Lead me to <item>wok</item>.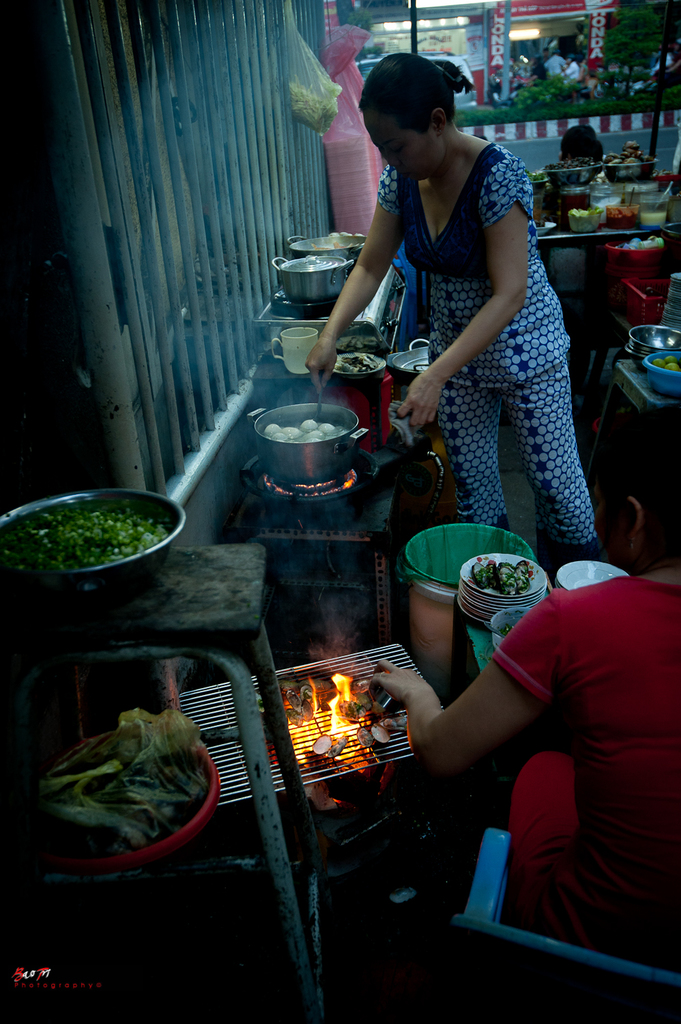
Lead to crop(250, 396, 386, 504).
